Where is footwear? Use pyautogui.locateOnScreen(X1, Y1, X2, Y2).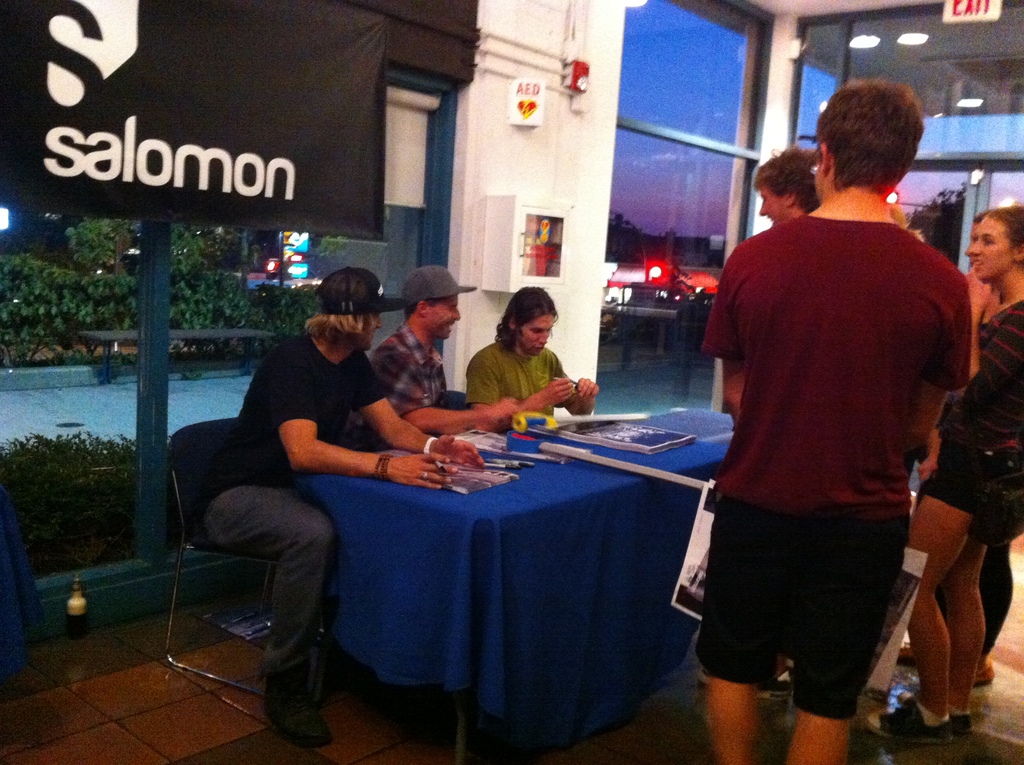
pyautogui.locateOnScreen(866, 693, 946, 733).
